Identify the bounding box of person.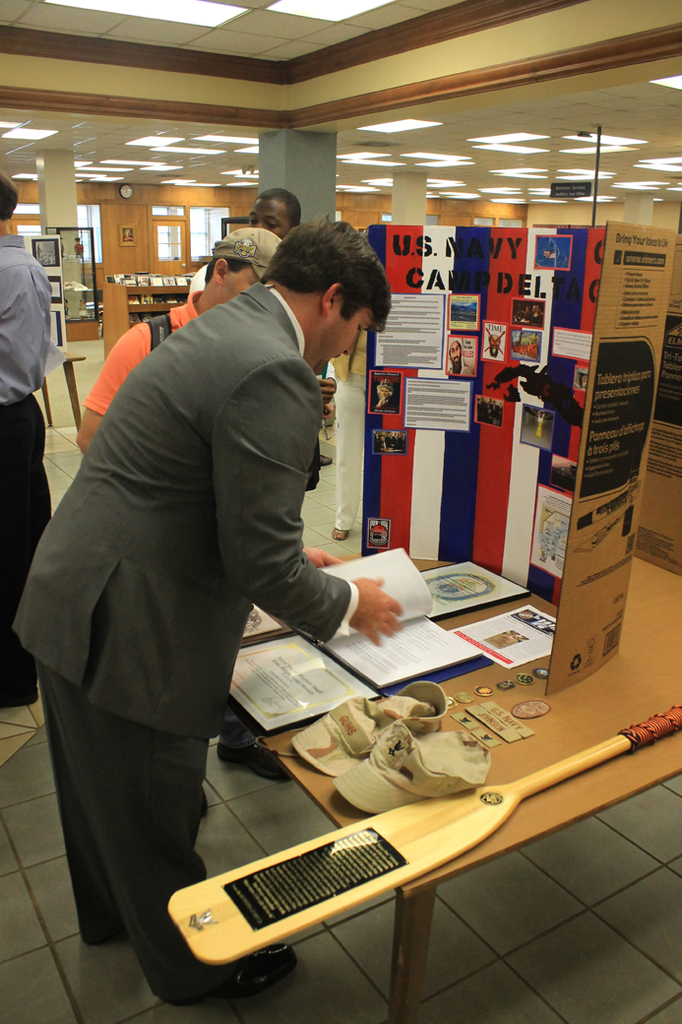
BBox(0, 177, 53, 711).
